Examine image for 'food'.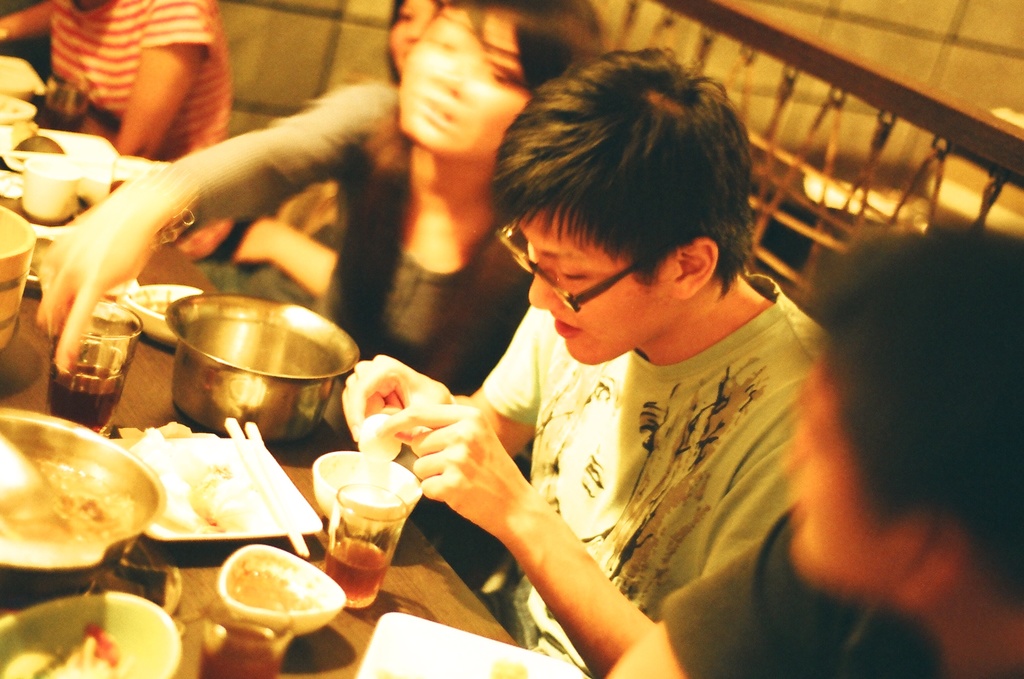
Examination result: BBox(226, 555, 326, 614).
